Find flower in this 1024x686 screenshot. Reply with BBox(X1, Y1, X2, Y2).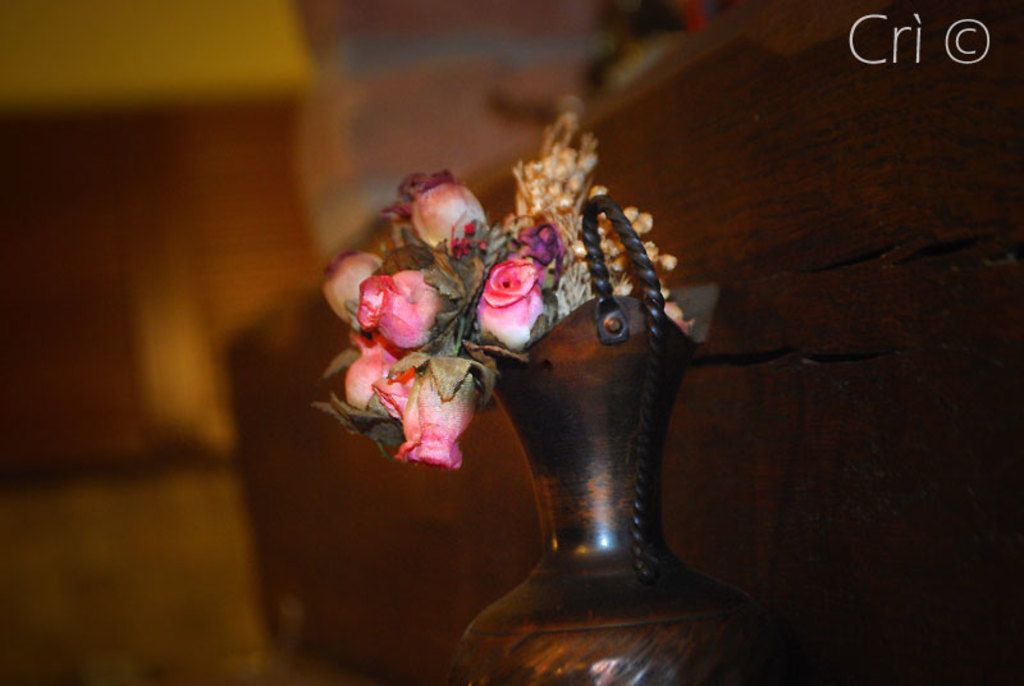
BBox(316, 242, 383, 324).
